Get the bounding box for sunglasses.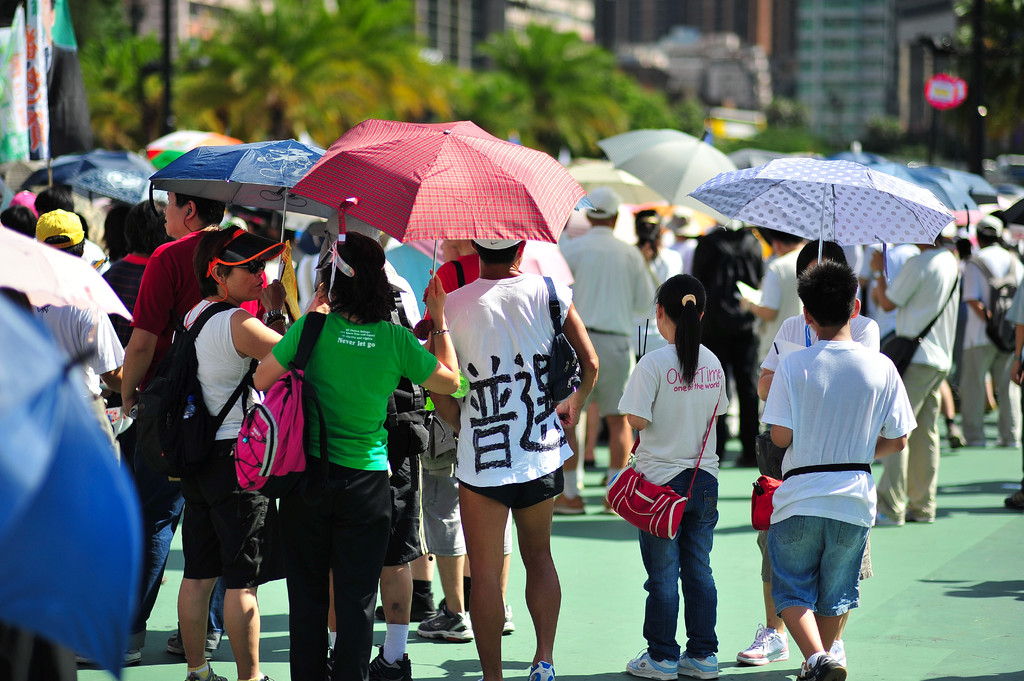
(left=230, top=259, right=264, bottom=274).
